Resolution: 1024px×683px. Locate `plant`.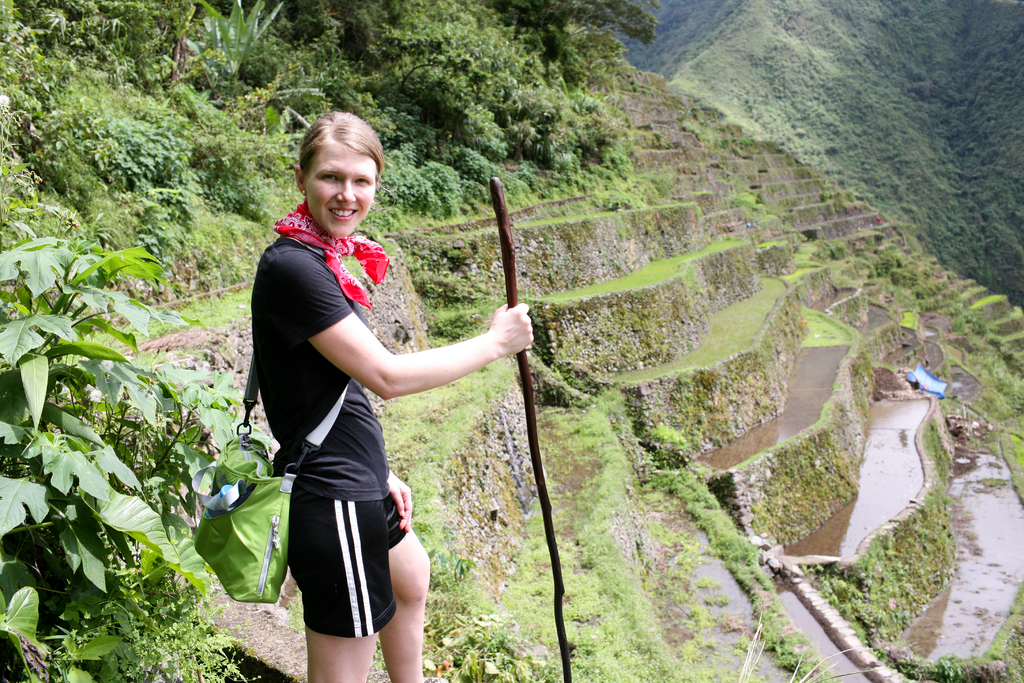
detection(0, 233, 246, 682).
